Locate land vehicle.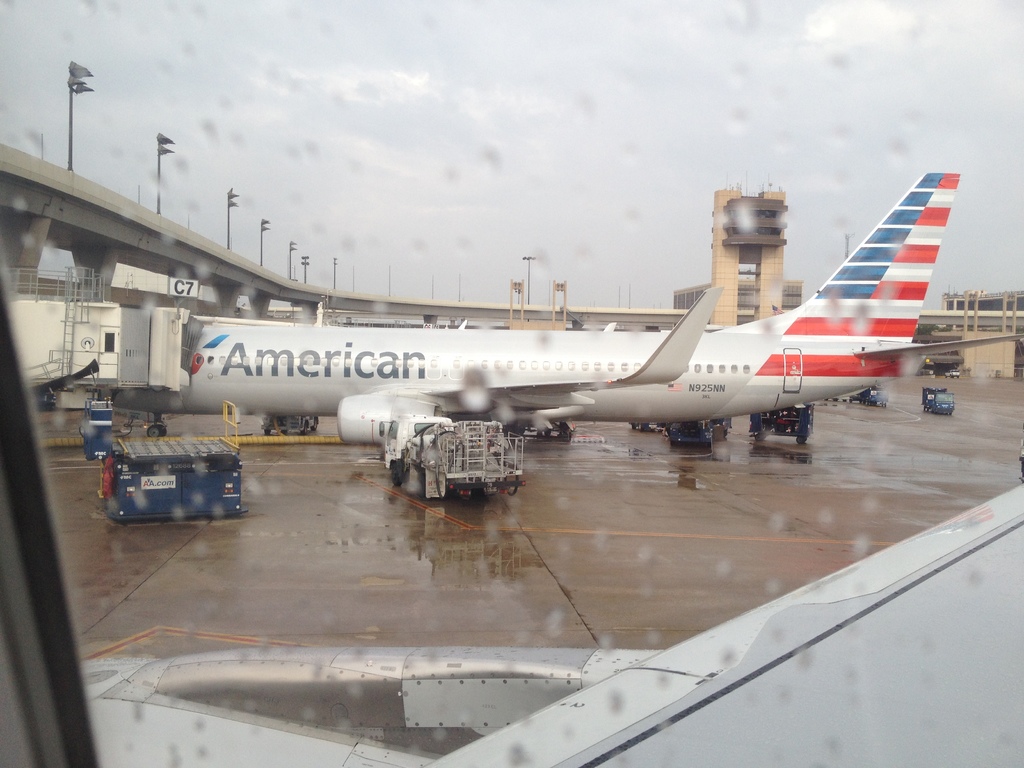
Bounding box: 0, 0, 1023, 767.
